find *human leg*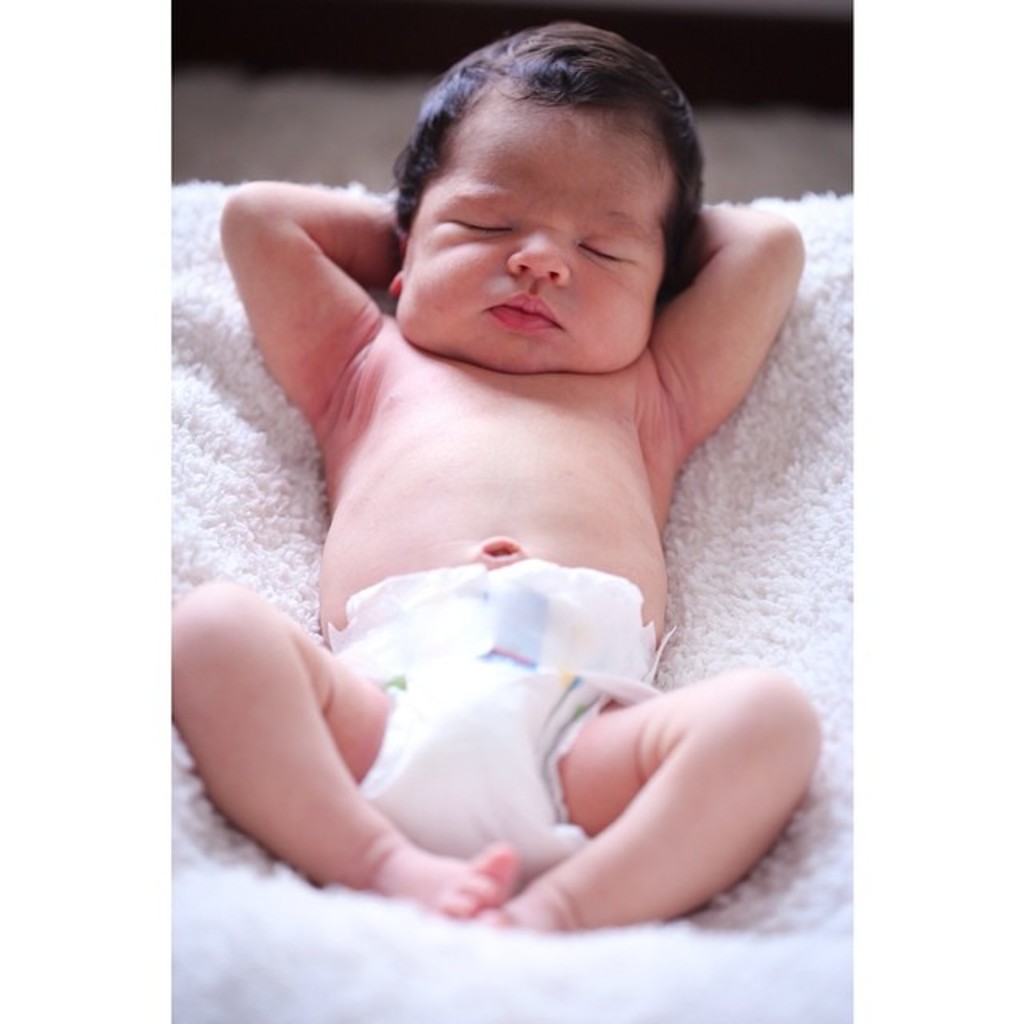
select_region(166, 579, 509, 917)
